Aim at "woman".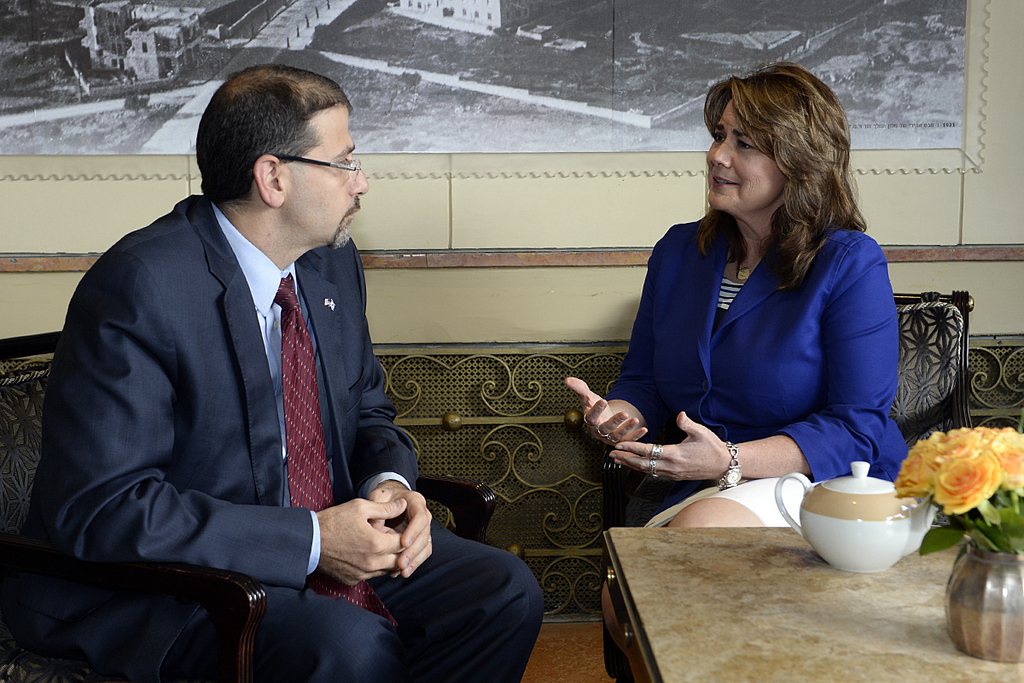
Aimed at box=[602, 75, 898, 557].
